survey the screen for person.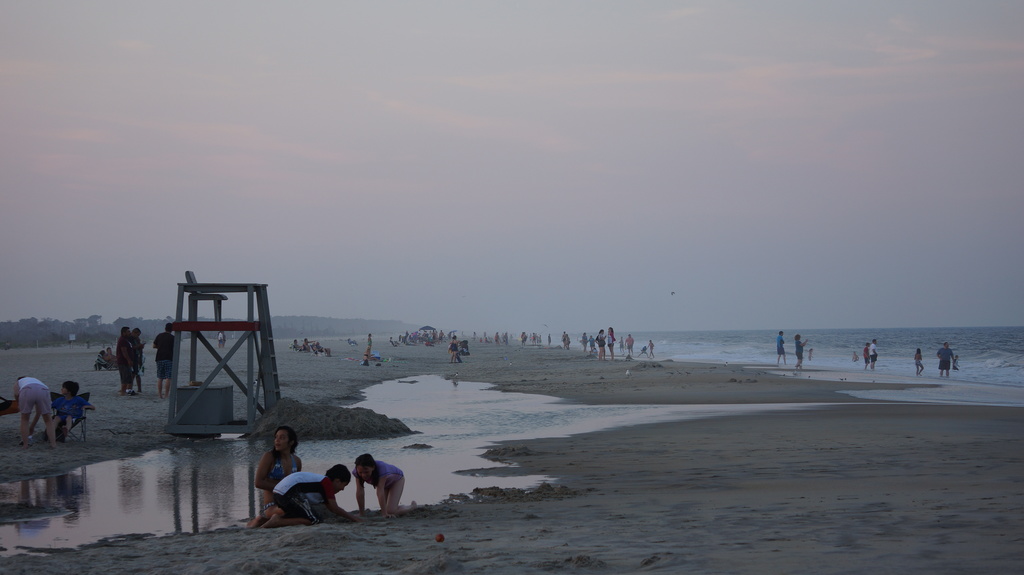
Survey found: detection(934, 339, 959, 376).
